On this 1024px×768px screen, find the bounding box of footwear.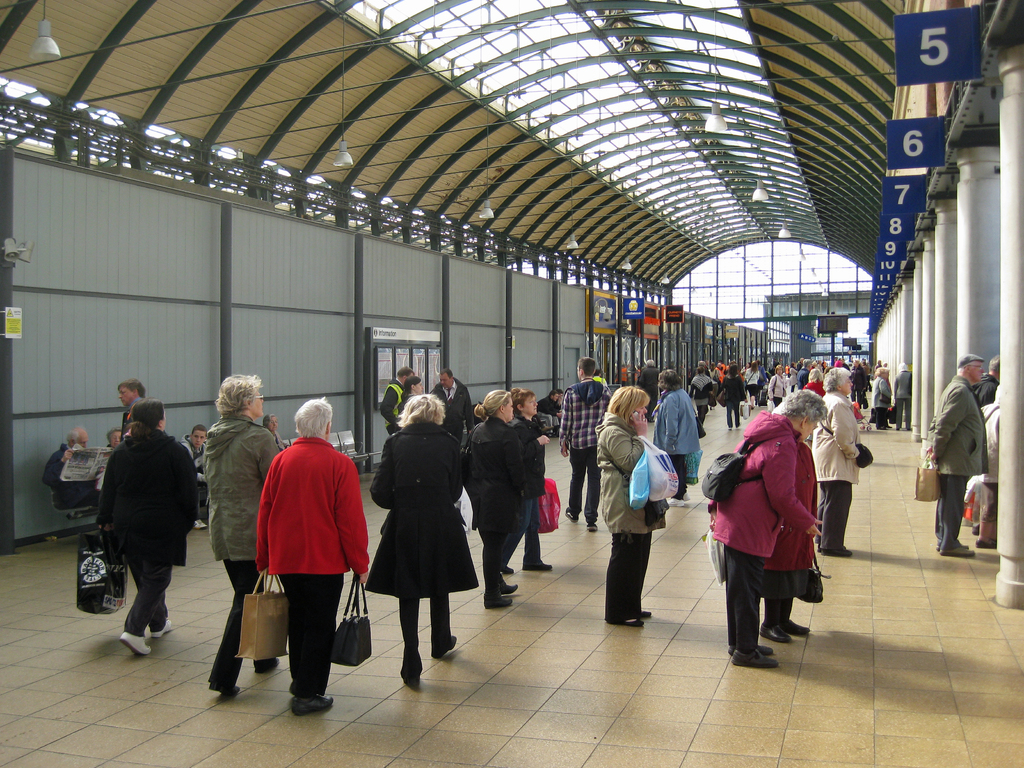
Bounding box: (left=640, top=610, right=653, bottom=617).
